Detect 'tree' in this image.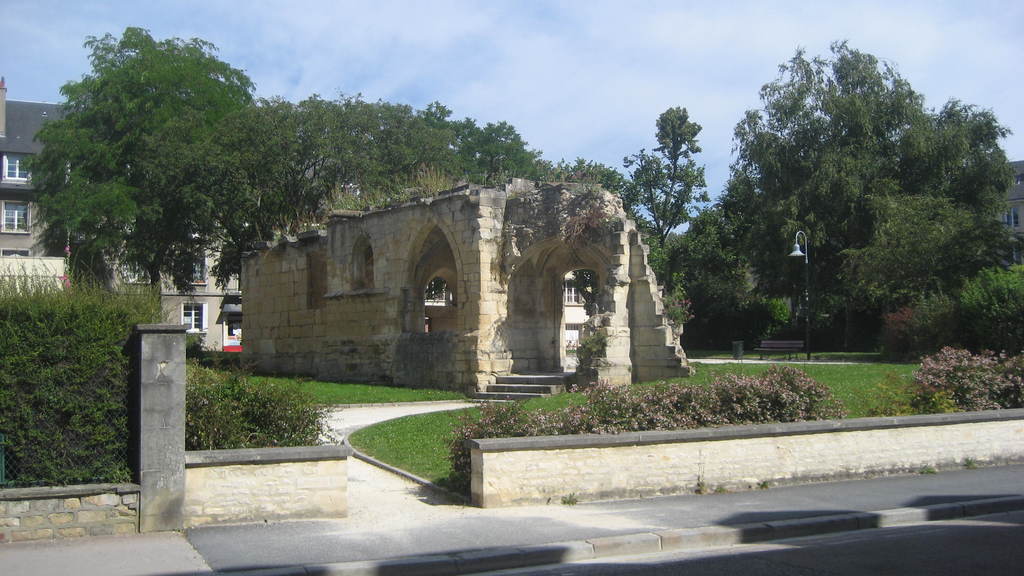
Detection: <bbox>186, 87, 544, 289</bbox>.
